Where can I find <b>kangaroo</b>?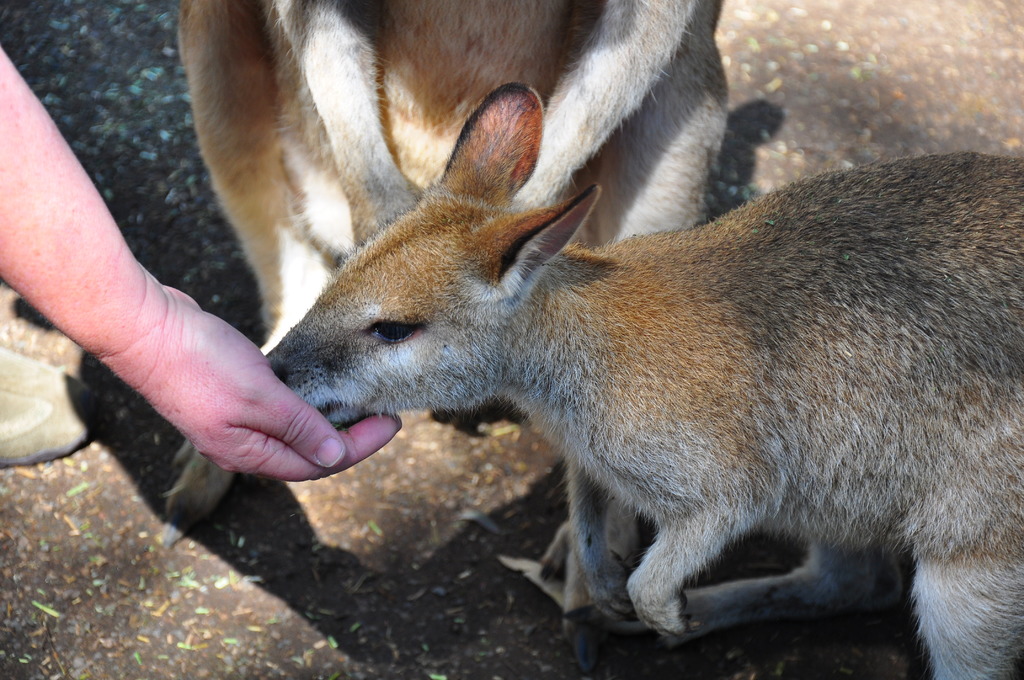
You can find it at <region>161, 0, 735, 534</region>.
